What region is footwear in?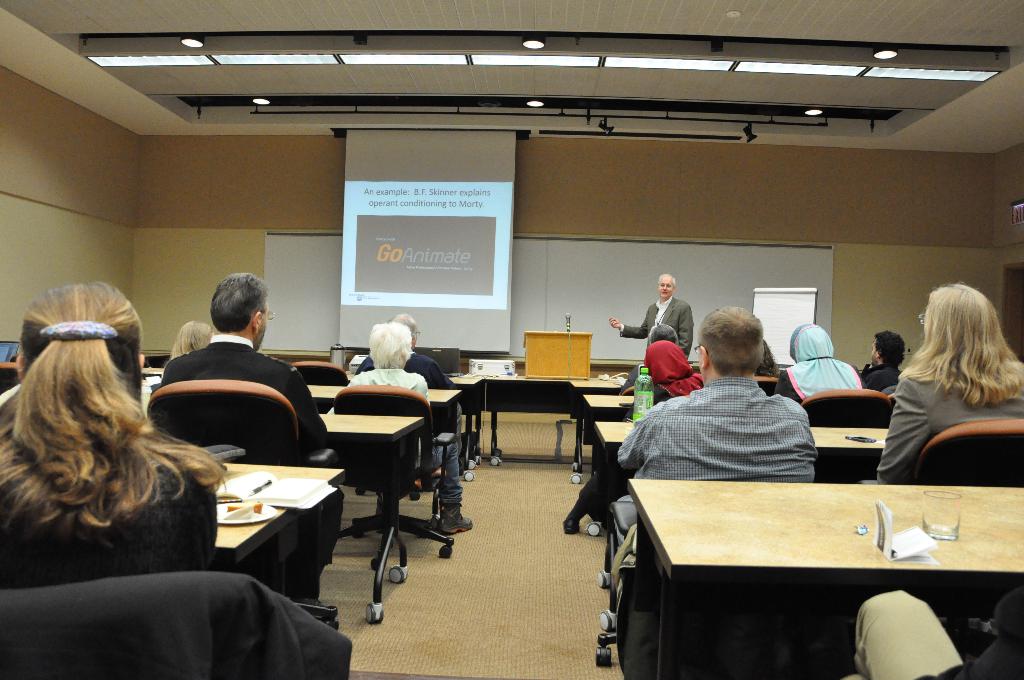
rect(561, 519, 580, 535).
